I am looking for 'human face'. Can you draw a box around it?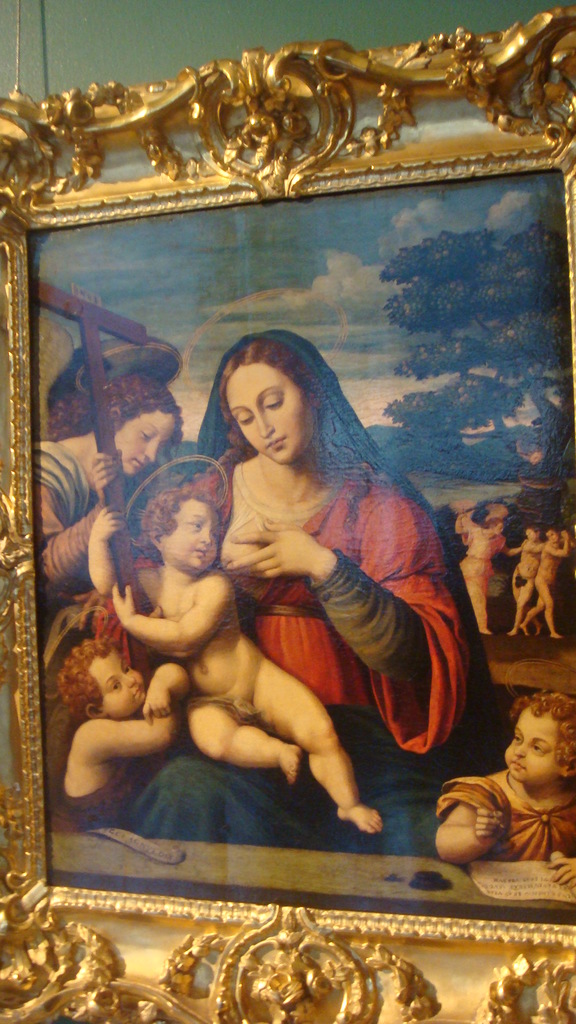
Sure, the bounding box is 492 521 504 535.
